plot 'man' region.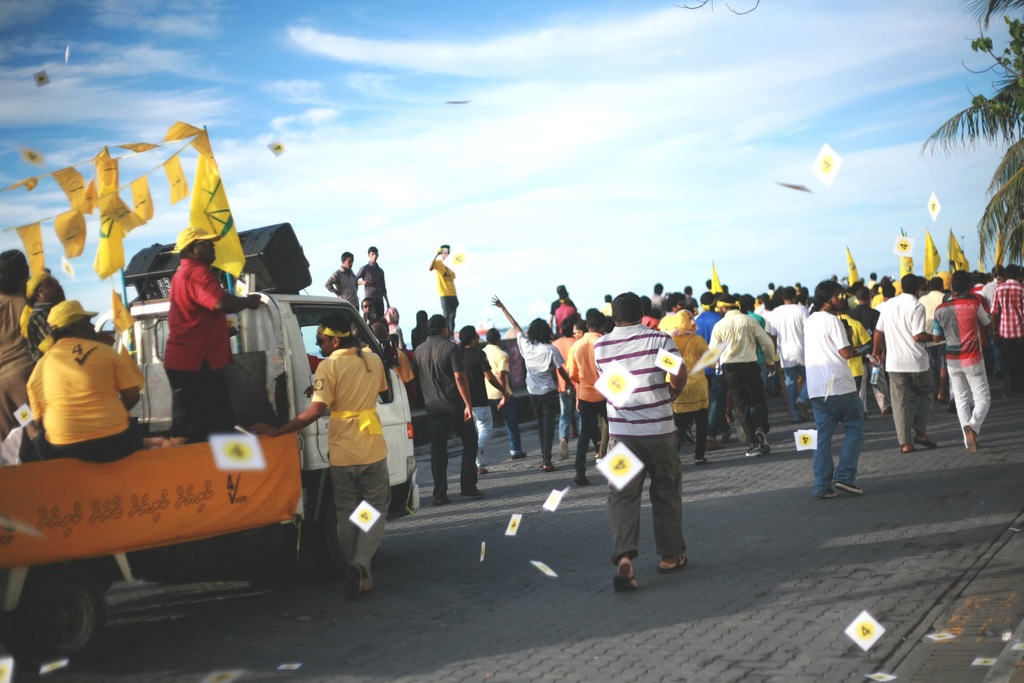
Plotted at {"left": 928, "top": 273, "right": 991, "bottom": 457}.
